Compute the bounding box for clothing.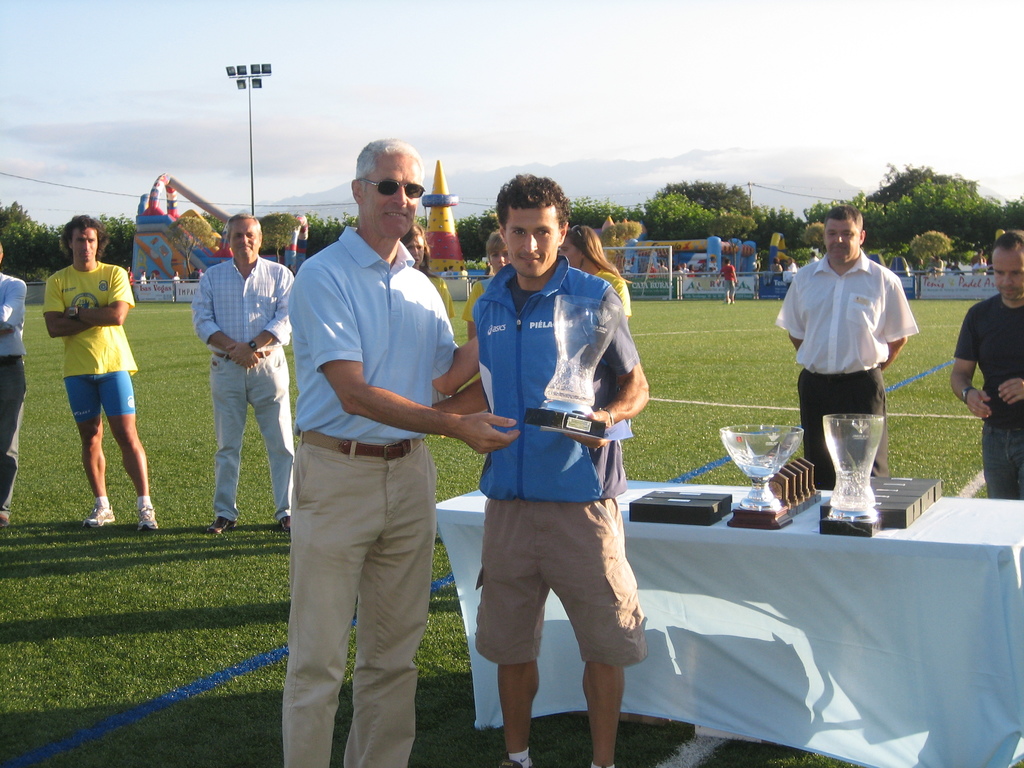
x1=774, y1=262, x2=787, y2=276.
